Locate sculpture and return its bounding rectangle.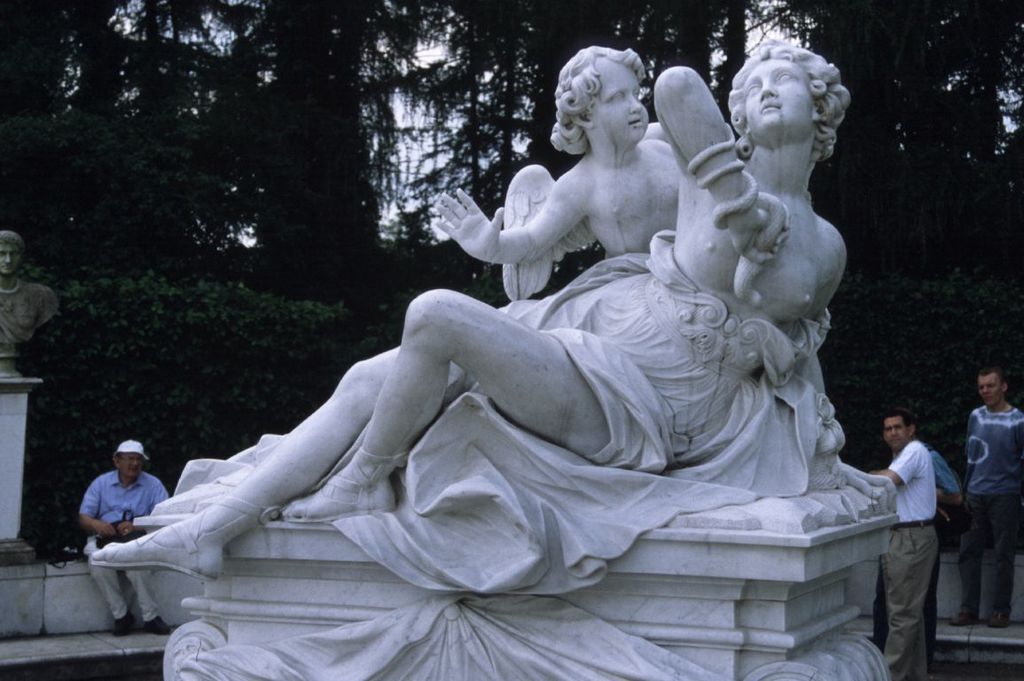
region(92, 49, 900, 680).
